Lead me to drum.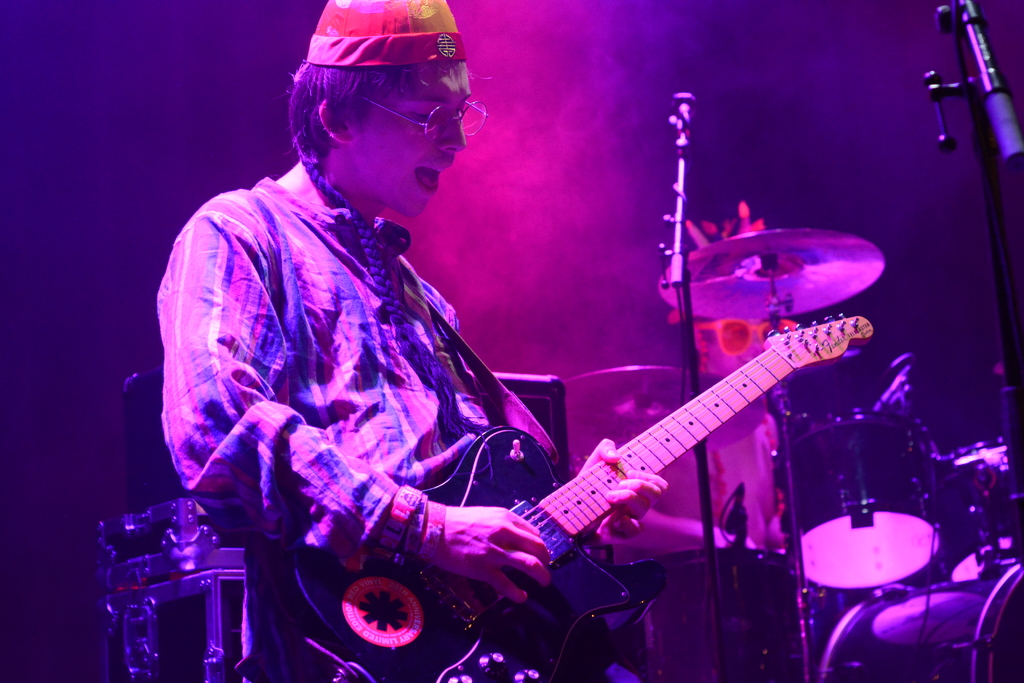
Lead to detection(867, 545, 1016, 649).
